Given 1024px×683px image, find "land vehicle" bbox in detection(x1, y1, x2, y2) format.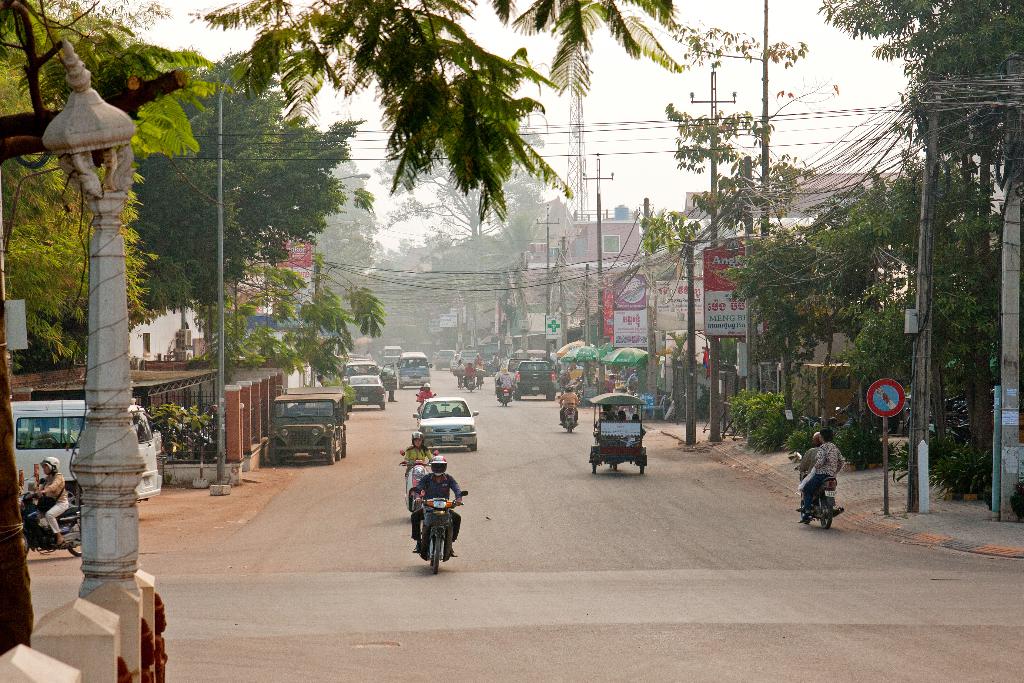
detection(556, 393, 577, 436).
